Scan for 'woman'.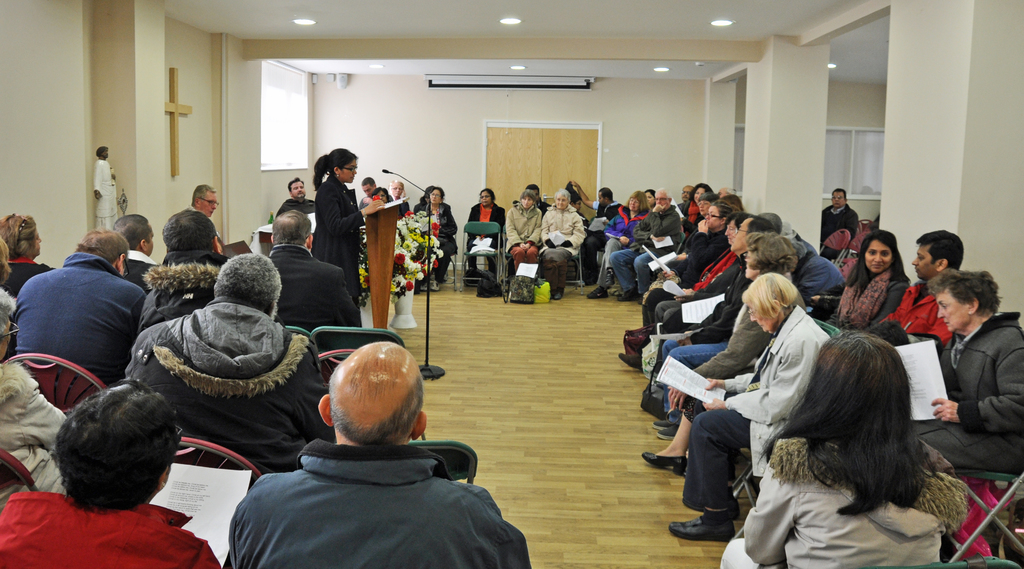
Scan result: bbox=[910, 269, 1023, 477].
